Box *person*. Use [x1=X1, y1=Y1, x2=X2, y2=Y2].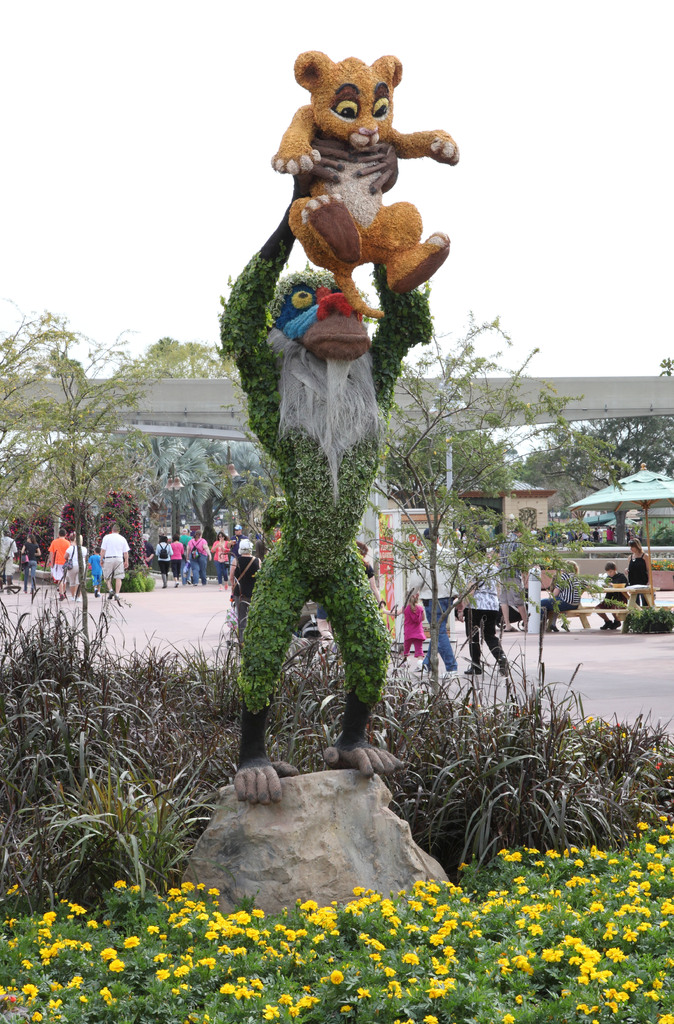
[x1=207, y1=528, x2=230, y2=589].
